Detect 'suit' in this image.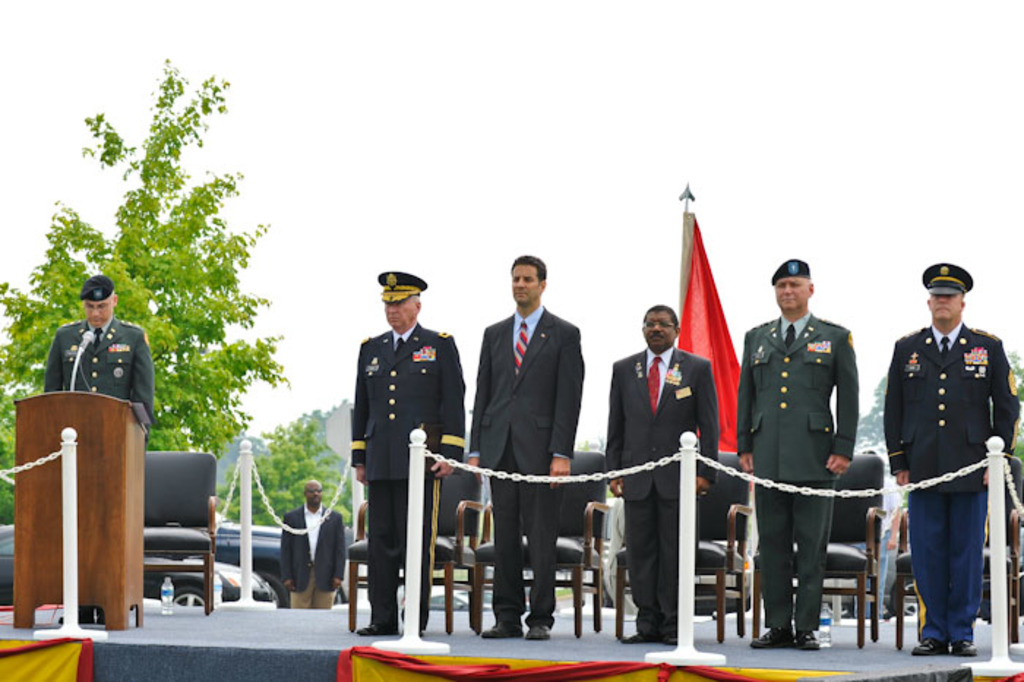
Detection: Rect(281, 501, 348, 610).
